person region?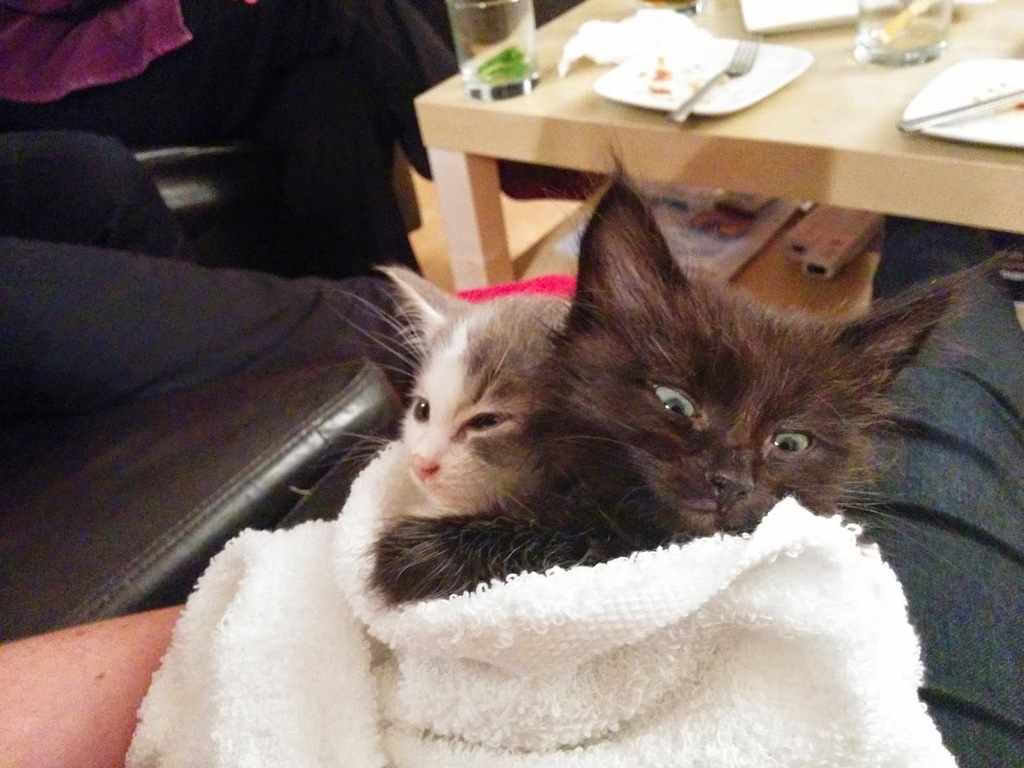
0, 0, 558, 273
